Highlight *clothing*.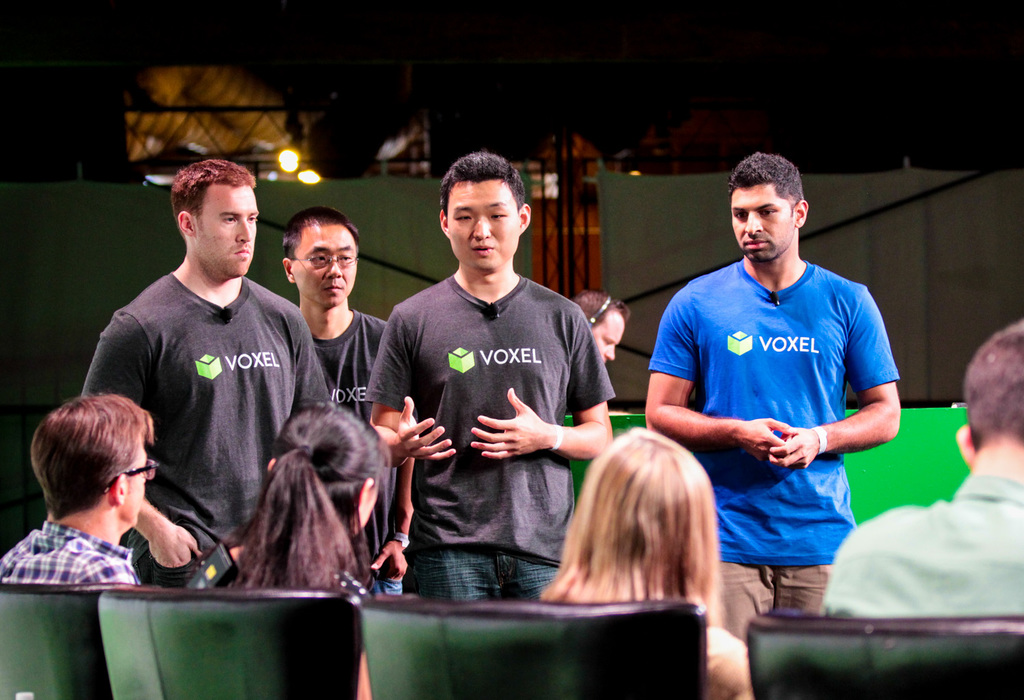
Highlighted region: {"left": 683, "top": 620, "right": 775, "bottom": 699}.
